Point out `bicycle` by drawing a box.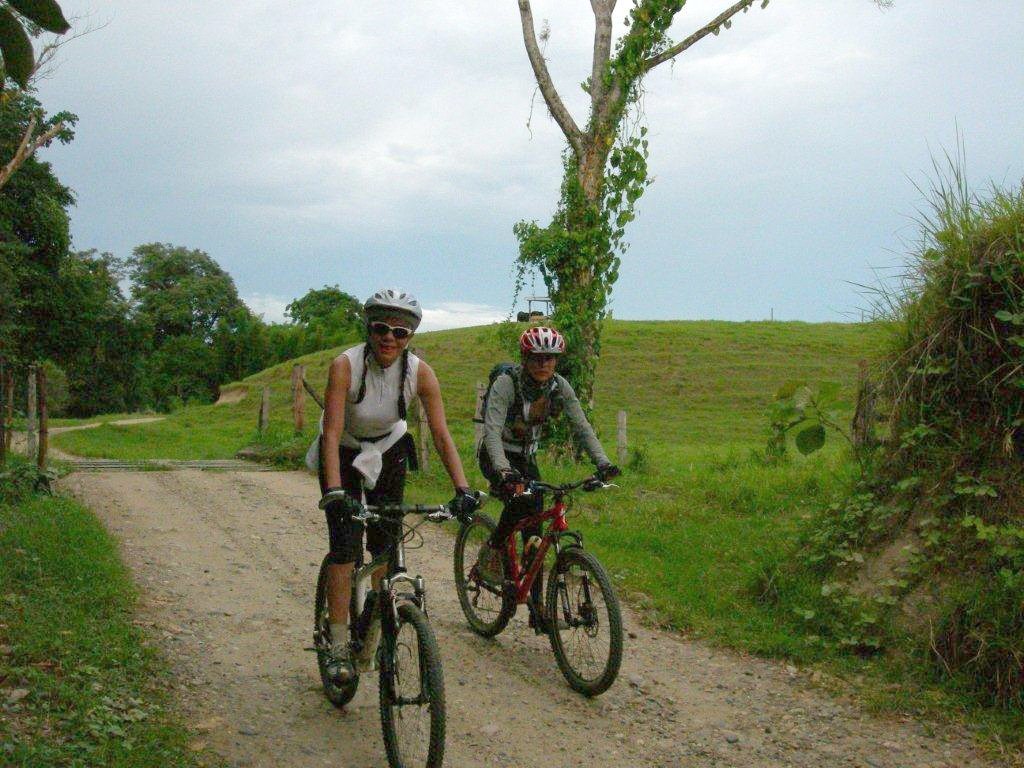
456/458/621/701.
